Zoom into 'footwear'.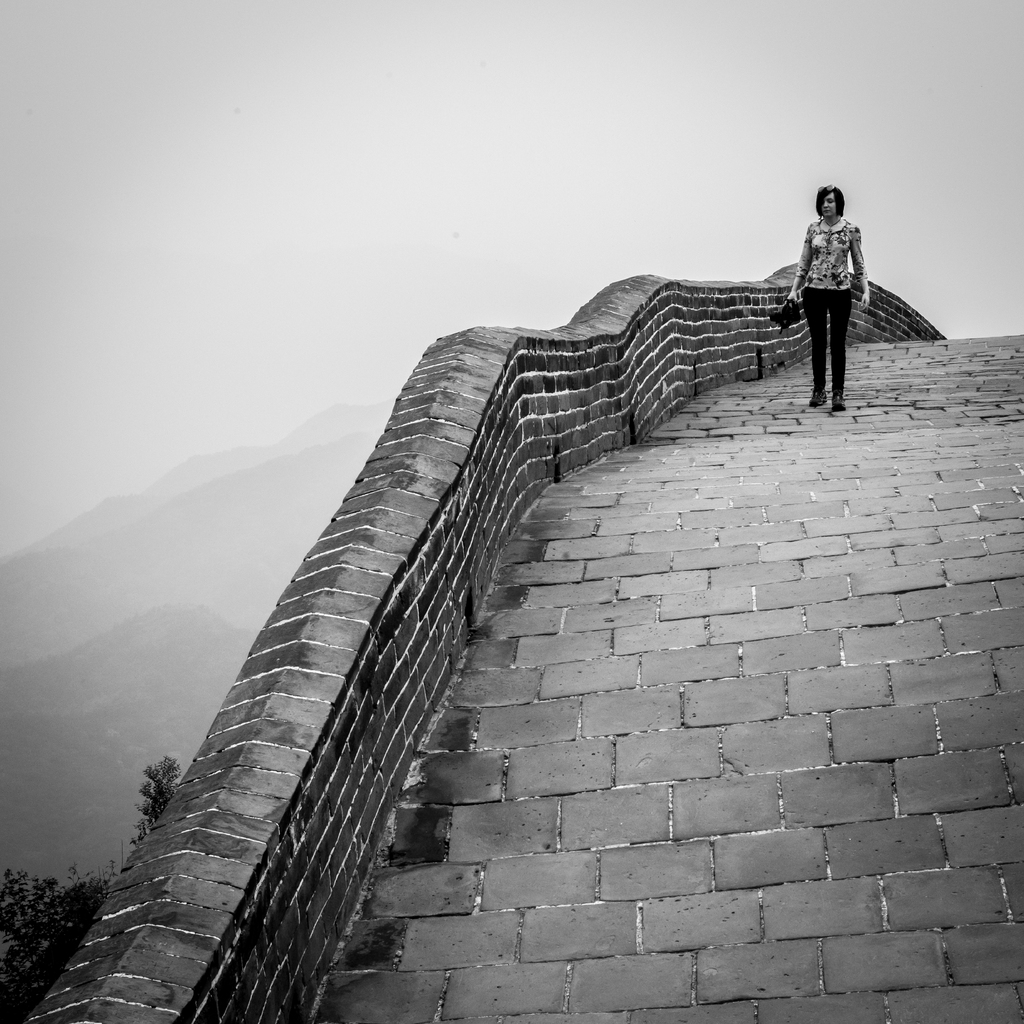
Zoom target: 809 388 830 408.
